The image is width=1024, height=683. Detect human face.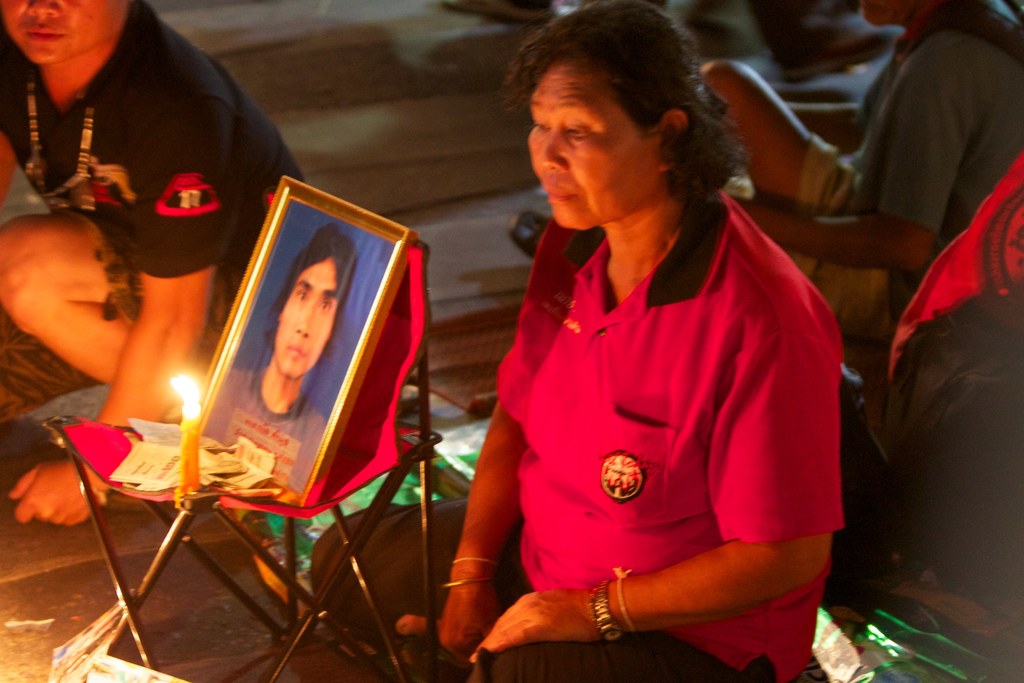
Detection: (525,62,668,231).
